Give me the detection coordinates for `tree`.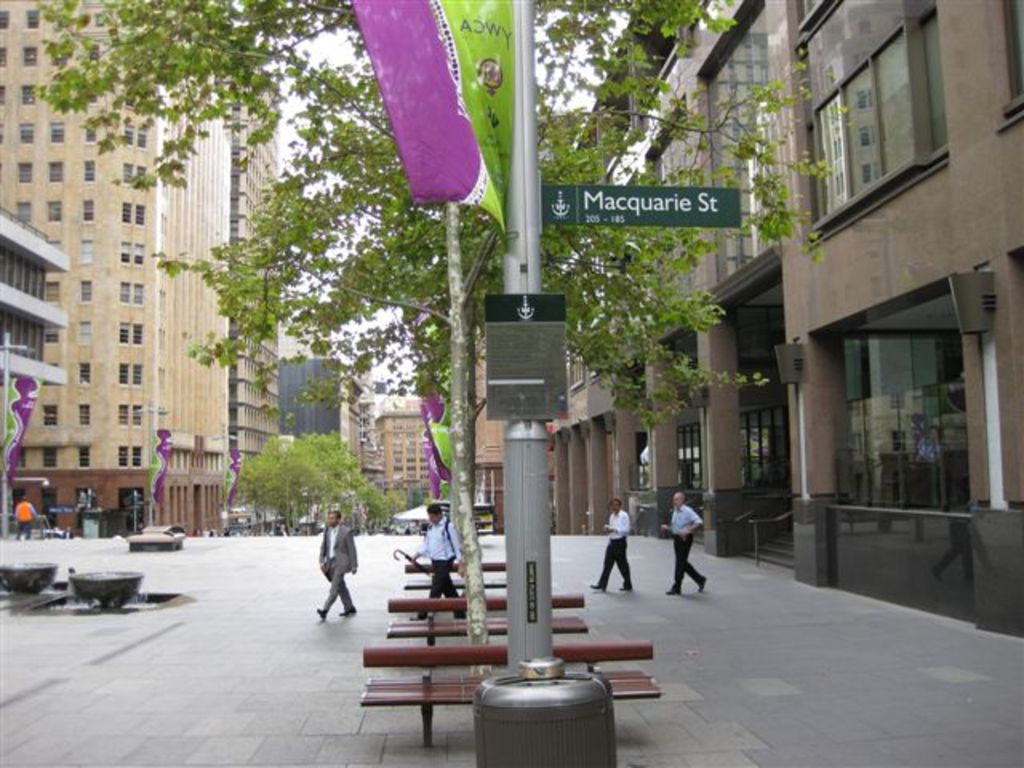
[237,429,352,533].
